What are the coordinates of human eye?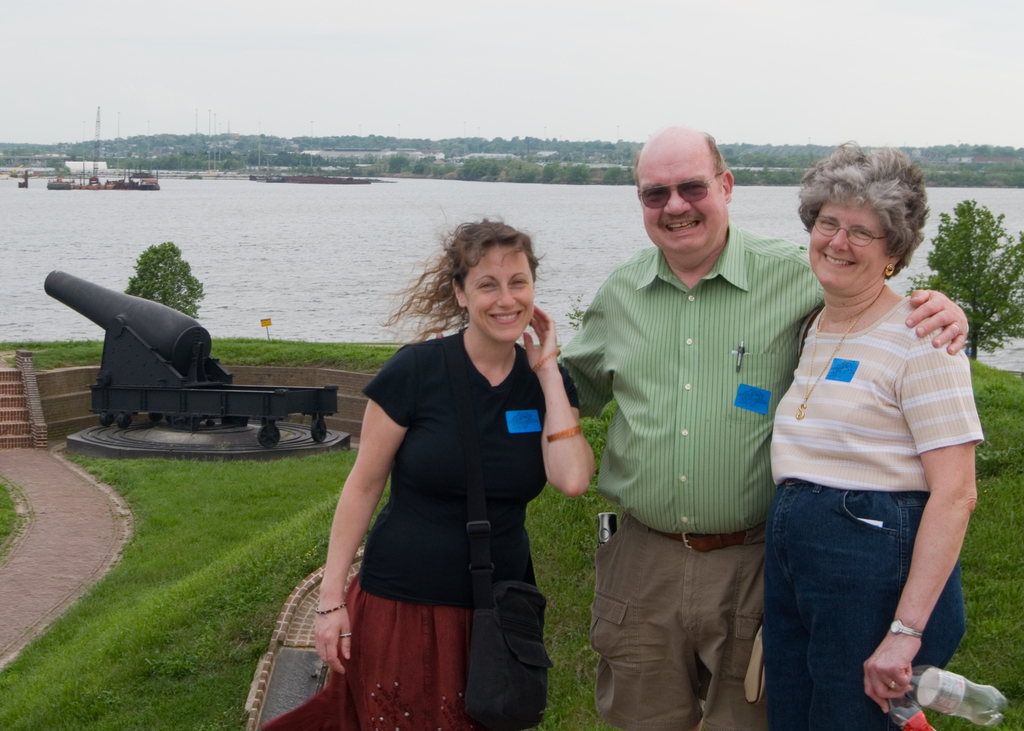
left=509, top=277, right=528, bottom=287.
